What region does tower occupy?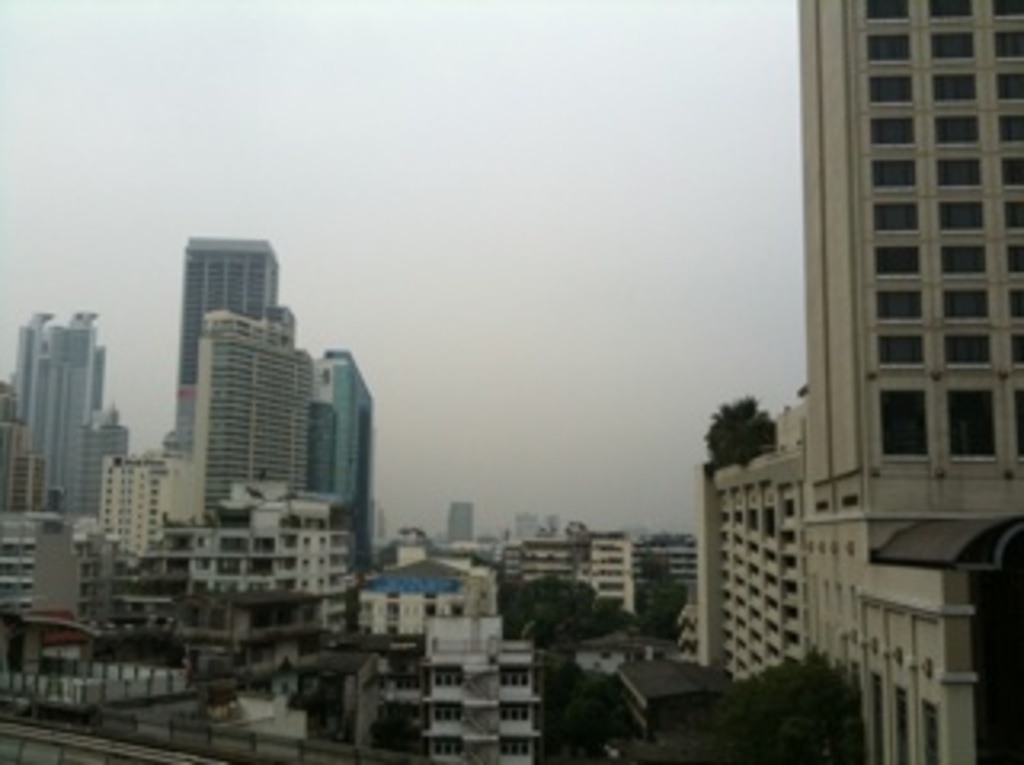
[800, 0, 1021, 762].
